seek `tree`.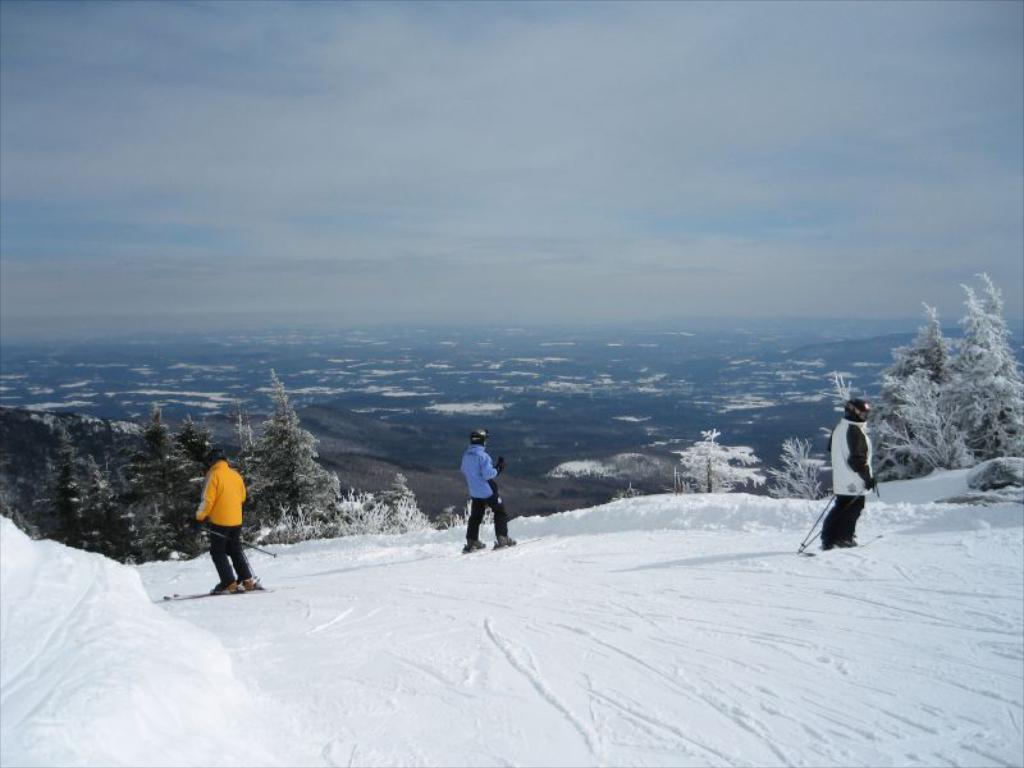
bbox=(244, 370, 361, 530).
